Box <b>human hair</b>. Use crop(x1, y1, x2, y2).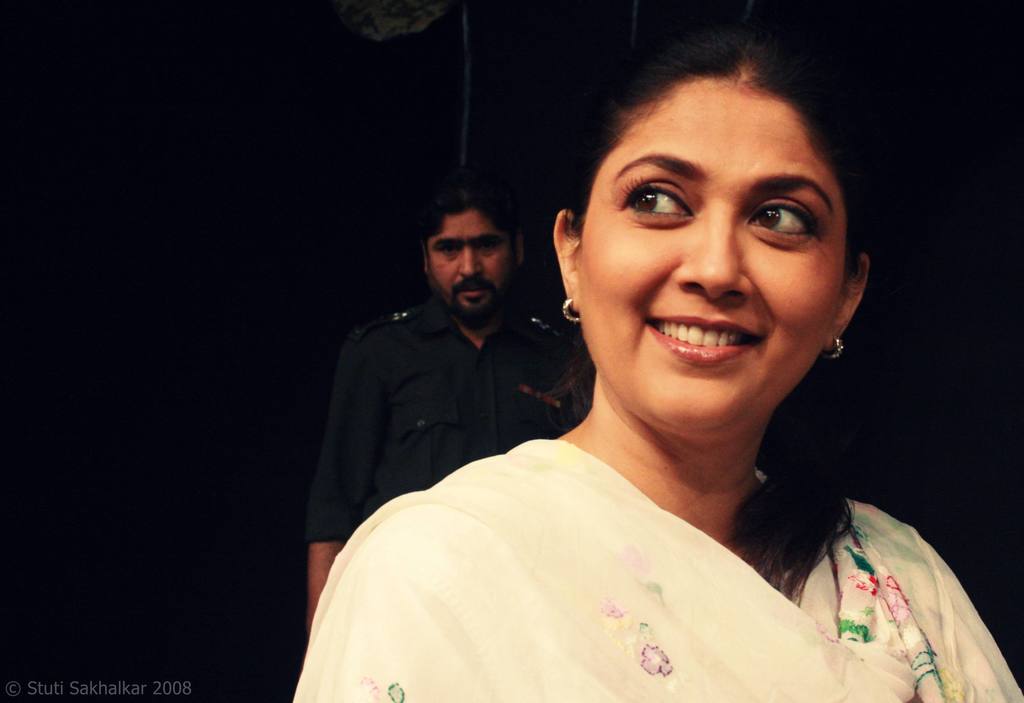
crop(418, 177, 521, 276).
